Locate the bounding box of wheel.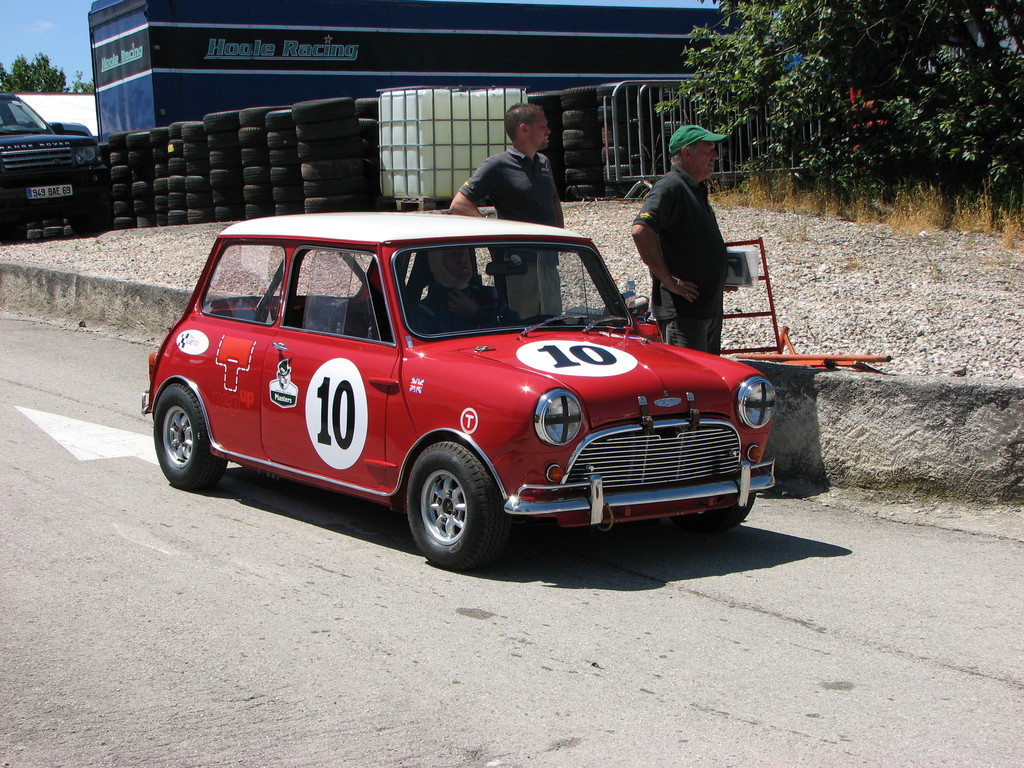
Bounding box: [x1=566, y1=305, x2=605, y2=324].
